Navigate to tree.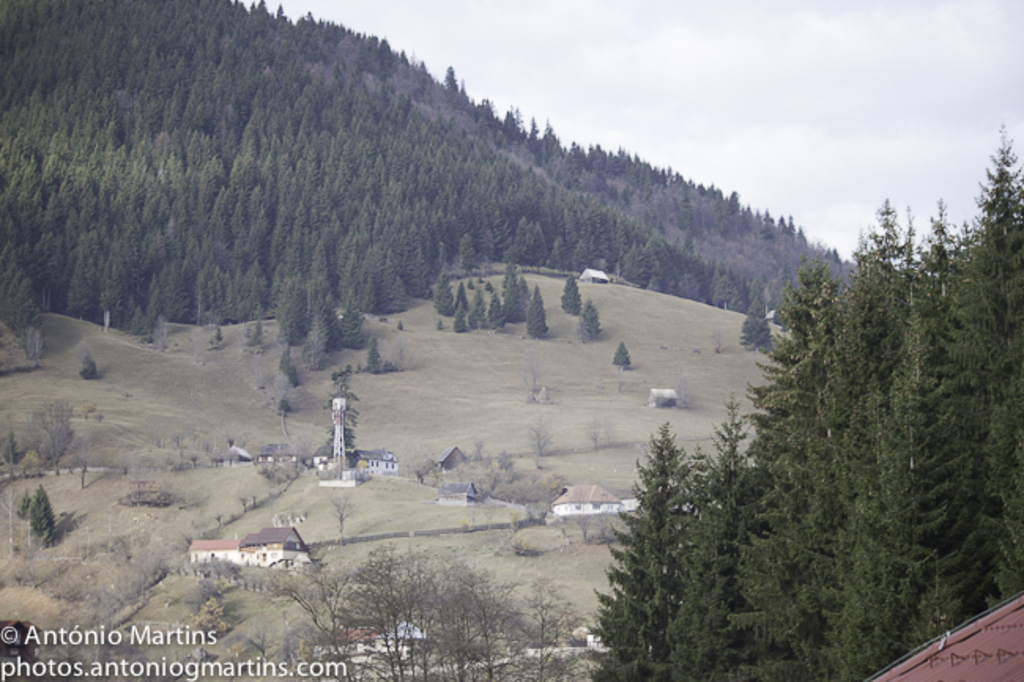
Navigation target: 559:274:580:317.
